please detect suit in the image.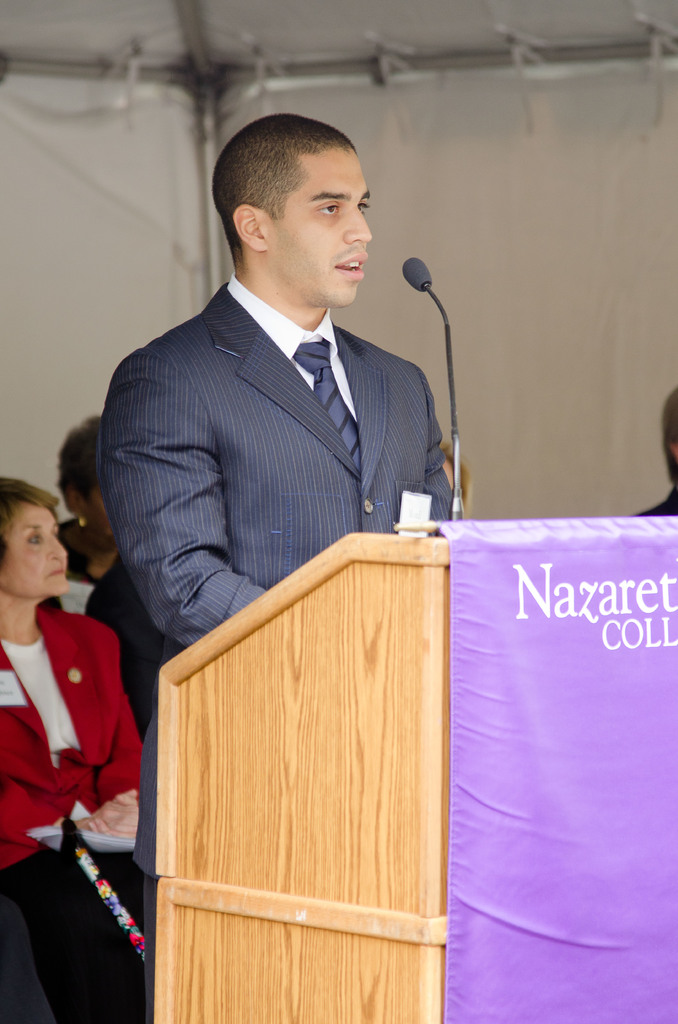
0 607 148 876.
